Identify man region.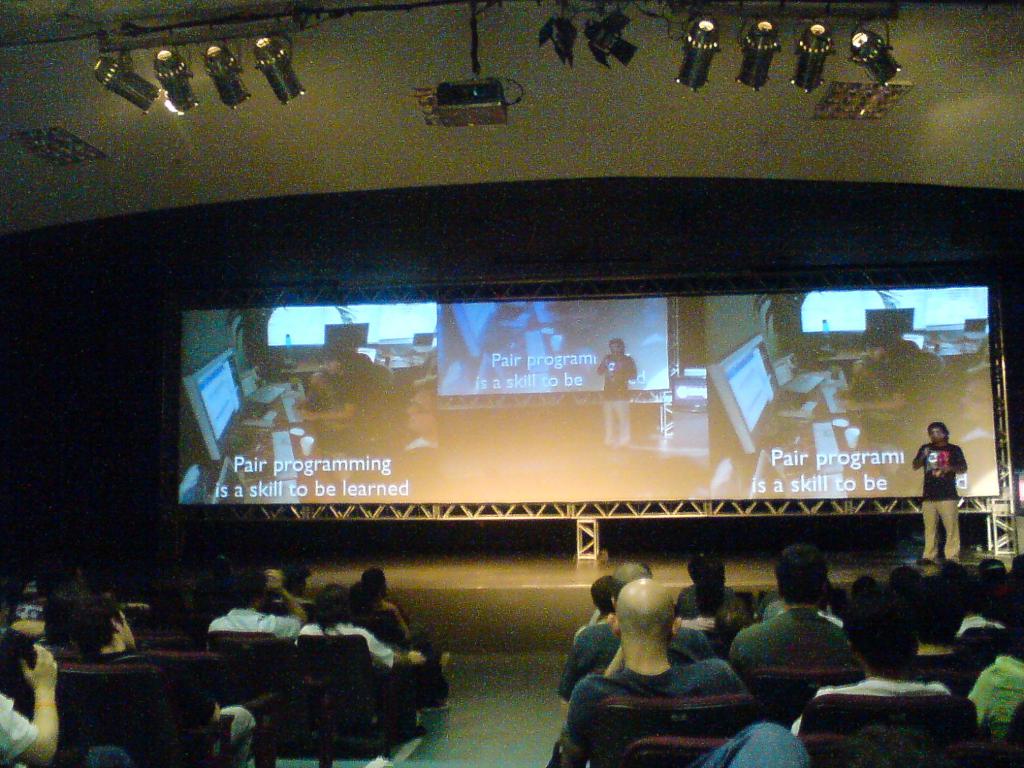
Region: (584, 324, 643, 448).
